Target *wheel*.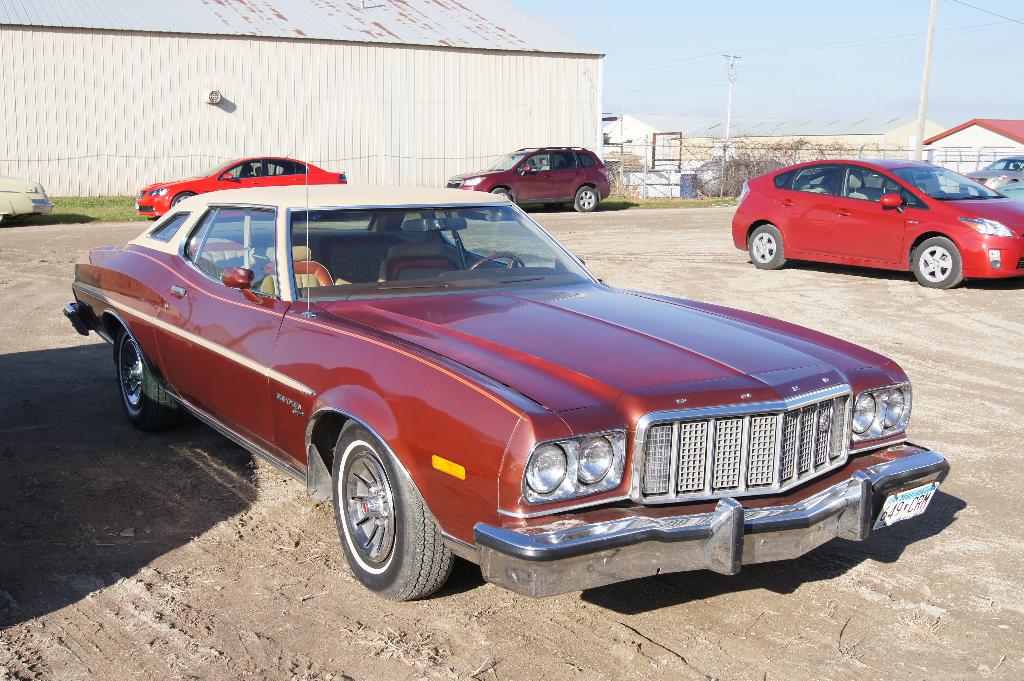
Target region: 746 225 787 268.
